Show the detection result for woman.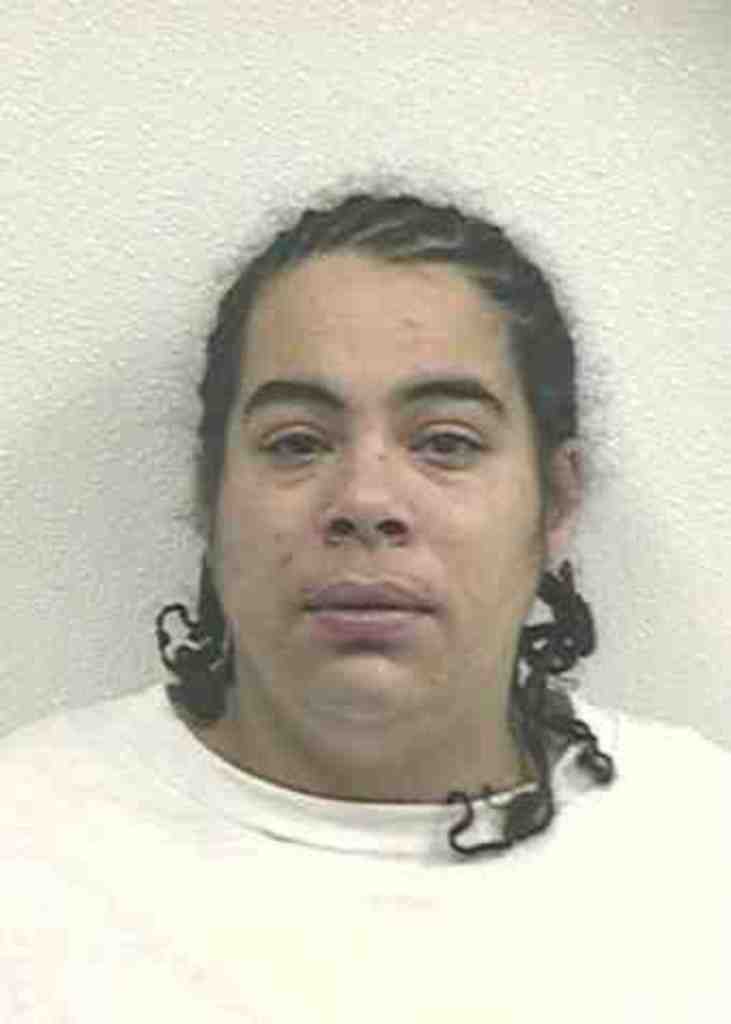
[0, 194, 729, 1022].
